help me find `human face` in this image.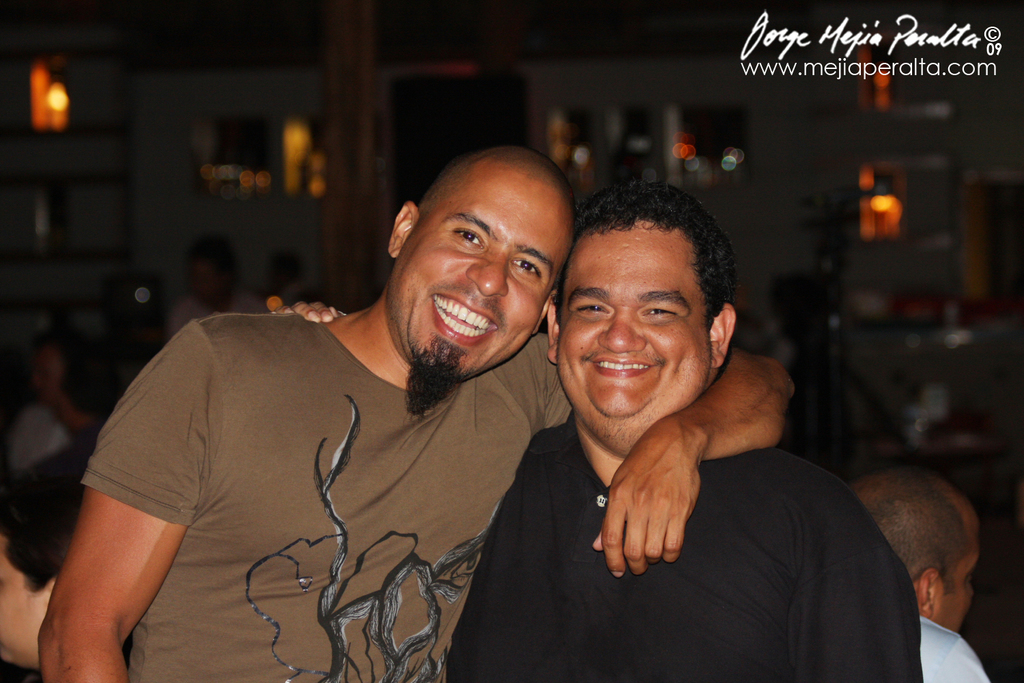
Found it: {"x1": 558, "y1": 219, "x2": 705, "y2": 434}.
